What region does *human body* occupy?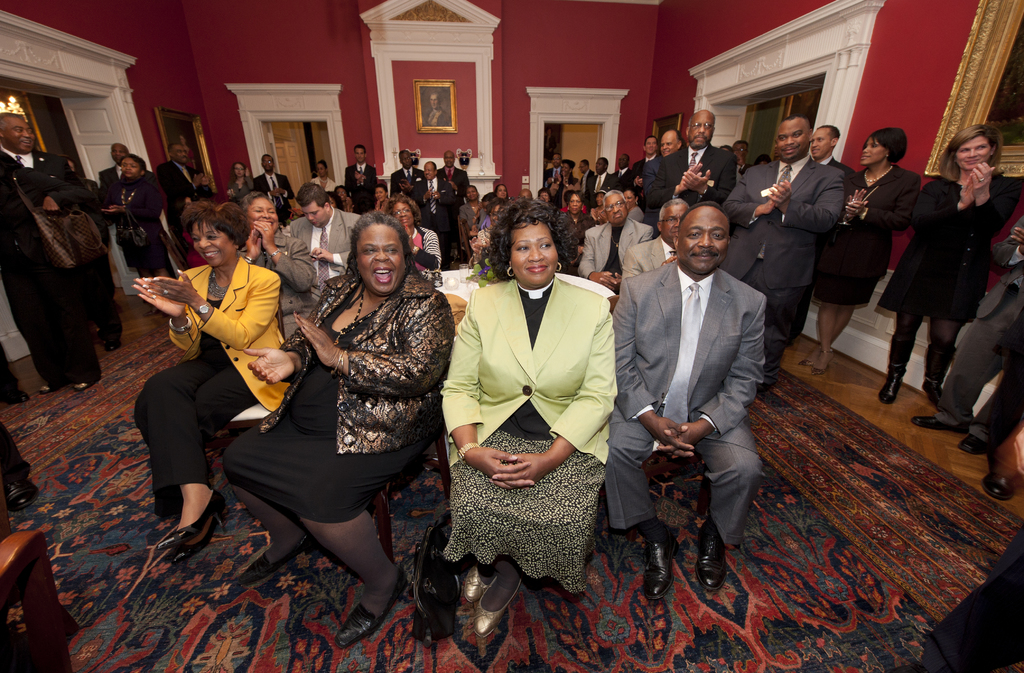
pyautogui.locateOnScreen(896, 118, 1005, 427).
